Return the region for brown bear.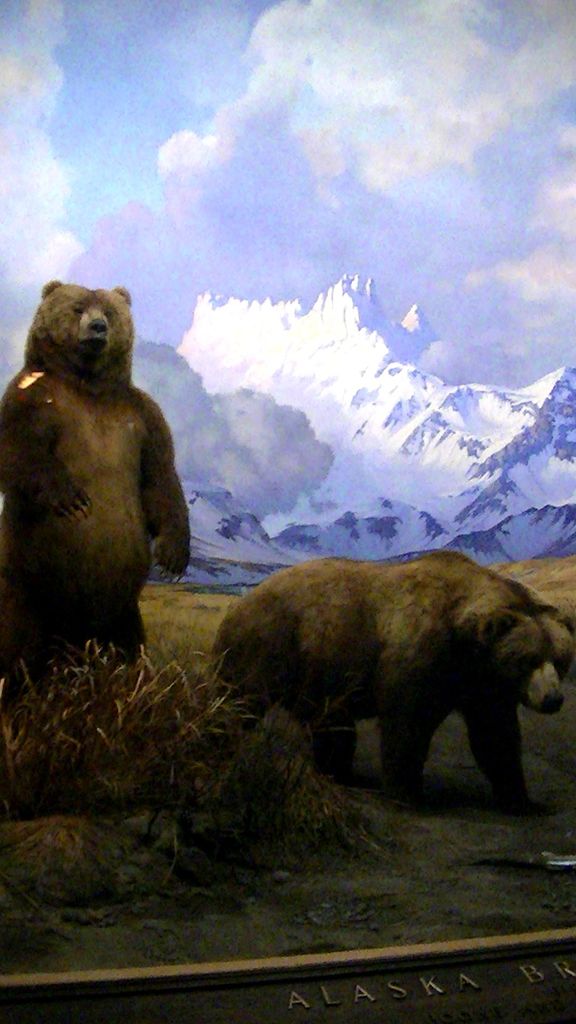
<box>0,277,196,714</box>.
